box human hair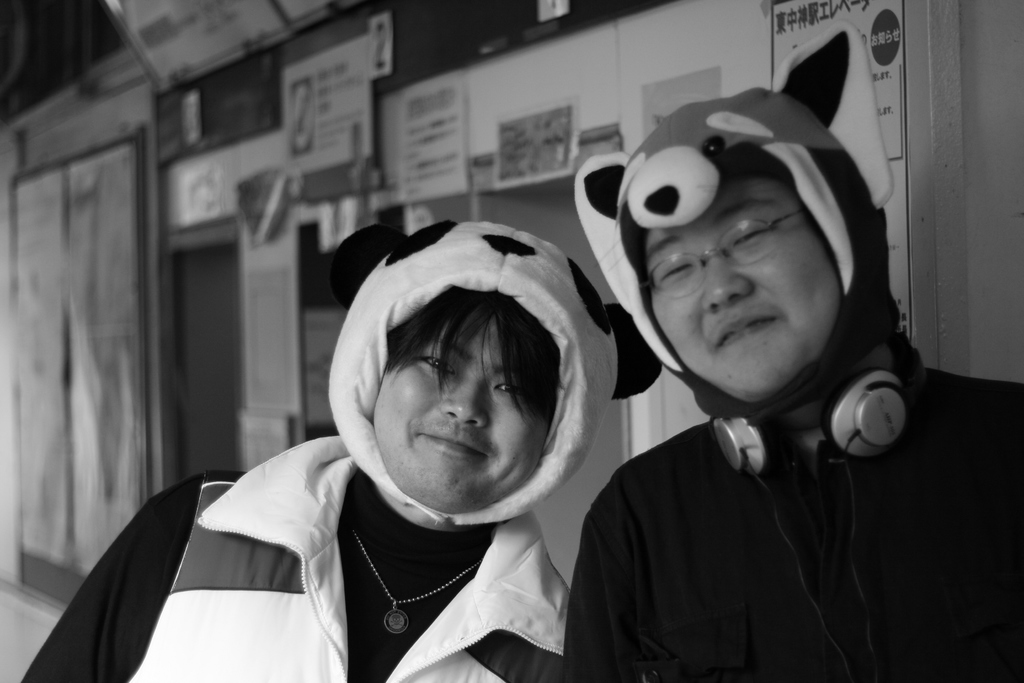
locate(399, 283, 557, 425)
